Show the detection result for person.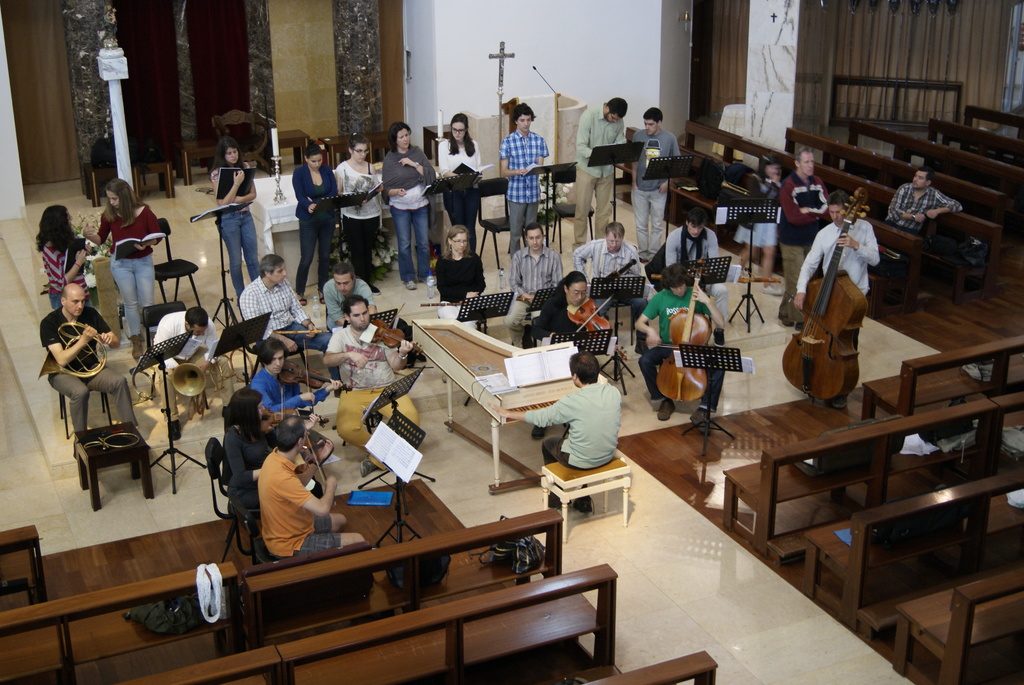
(557,213,659,308).
